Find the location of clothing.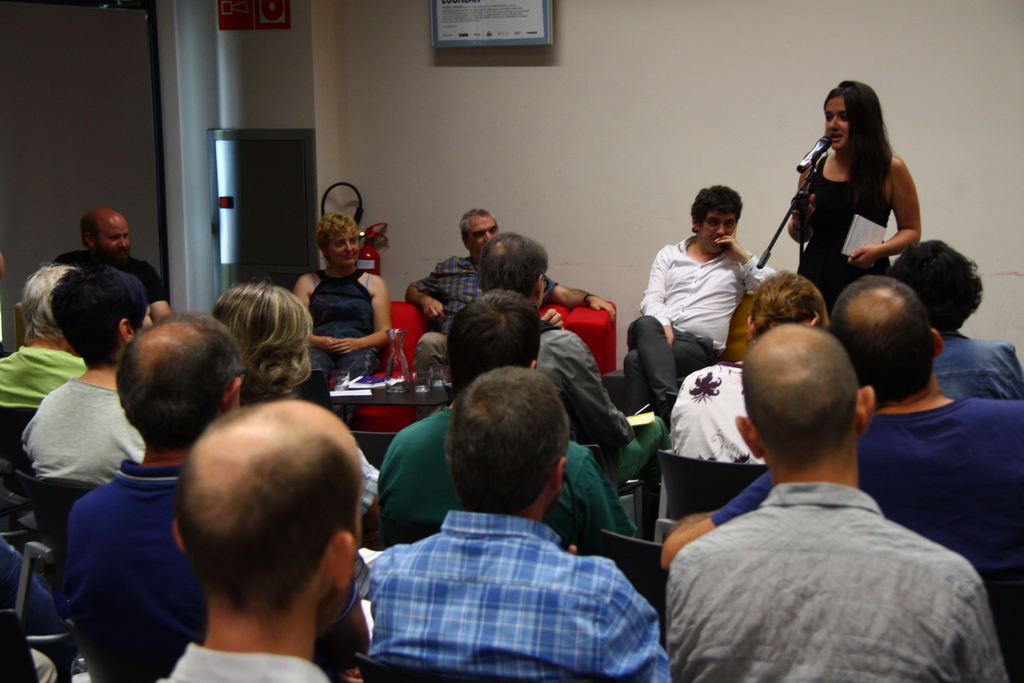
Location: 354/454/661/671.
